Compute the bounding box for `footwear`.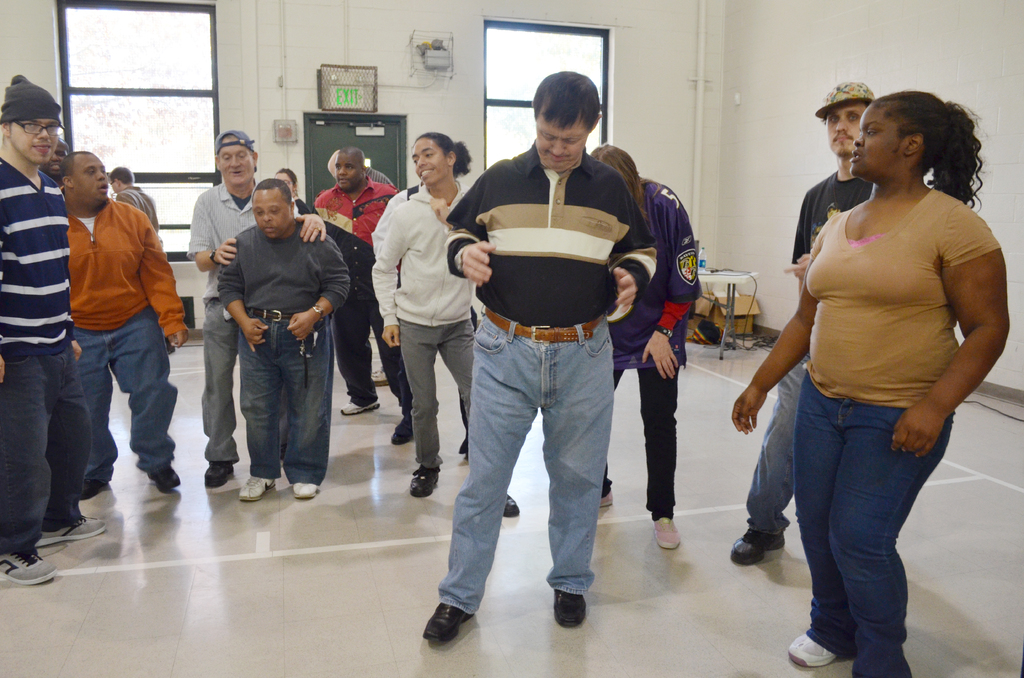
[x1=31, y1=517, x2=105, y2=550].
